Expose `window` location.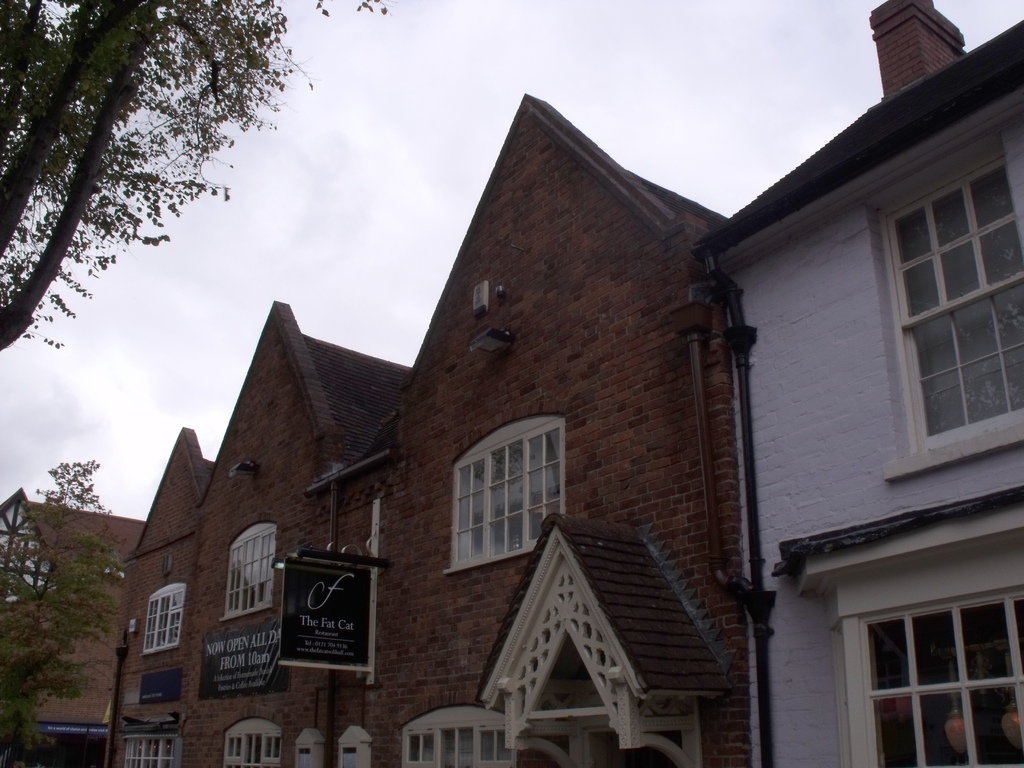
Exposed at [left=221, top=724, right=280, bottom=764].
